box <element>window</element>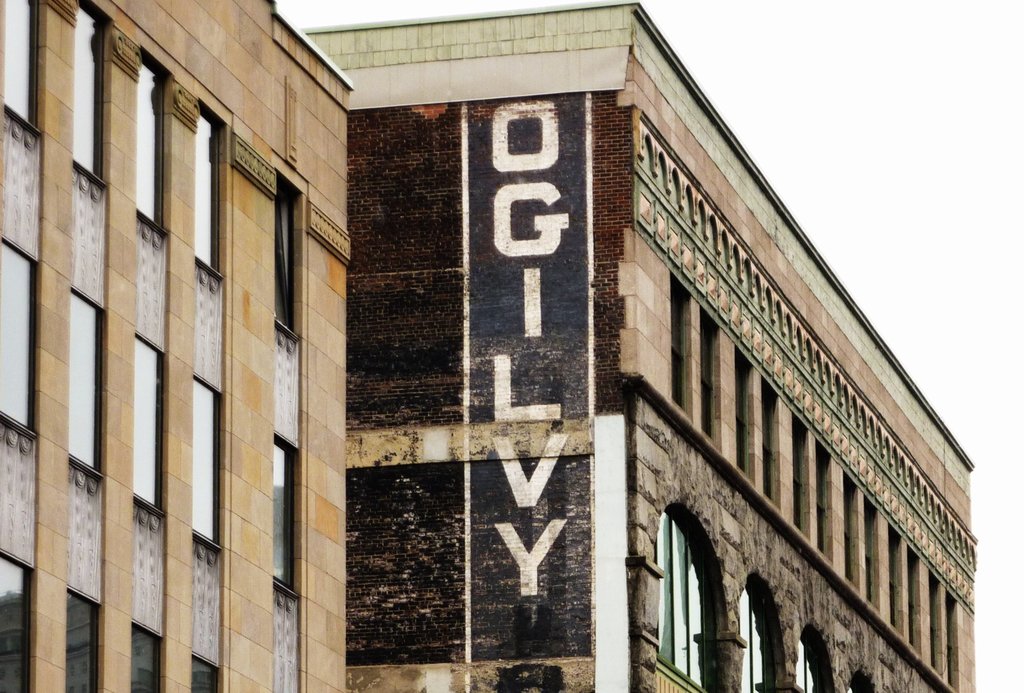
crop(277, 163, 300, 339)
